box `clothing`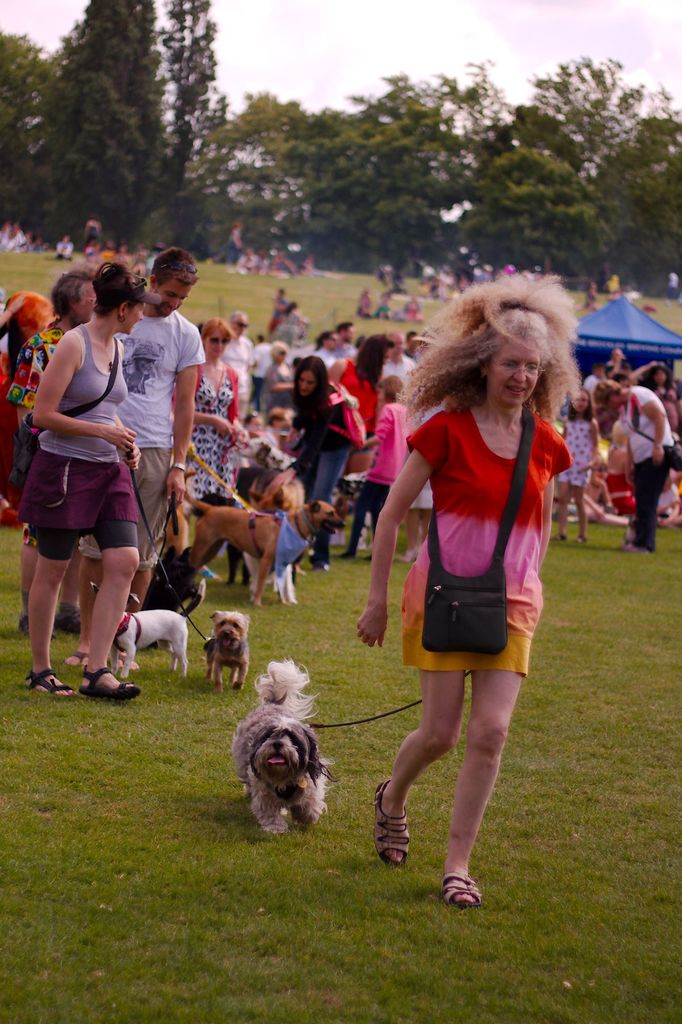
x1=28, y1=326, x2=70, y2=442
